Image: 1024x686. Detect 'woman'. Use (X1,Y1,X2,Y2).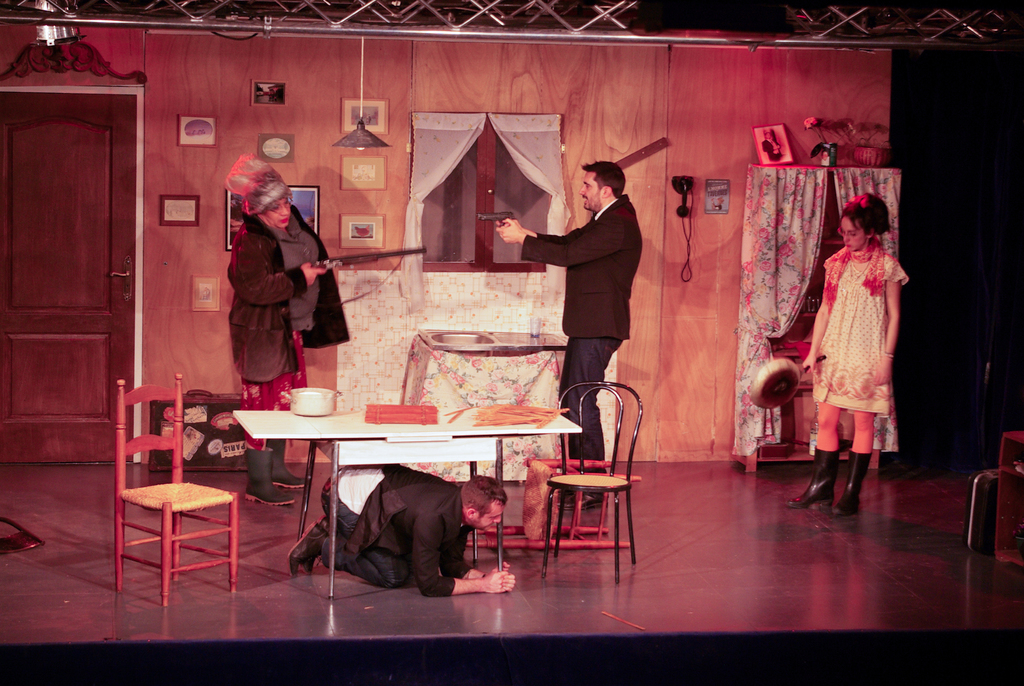
(225,156,351,508).
